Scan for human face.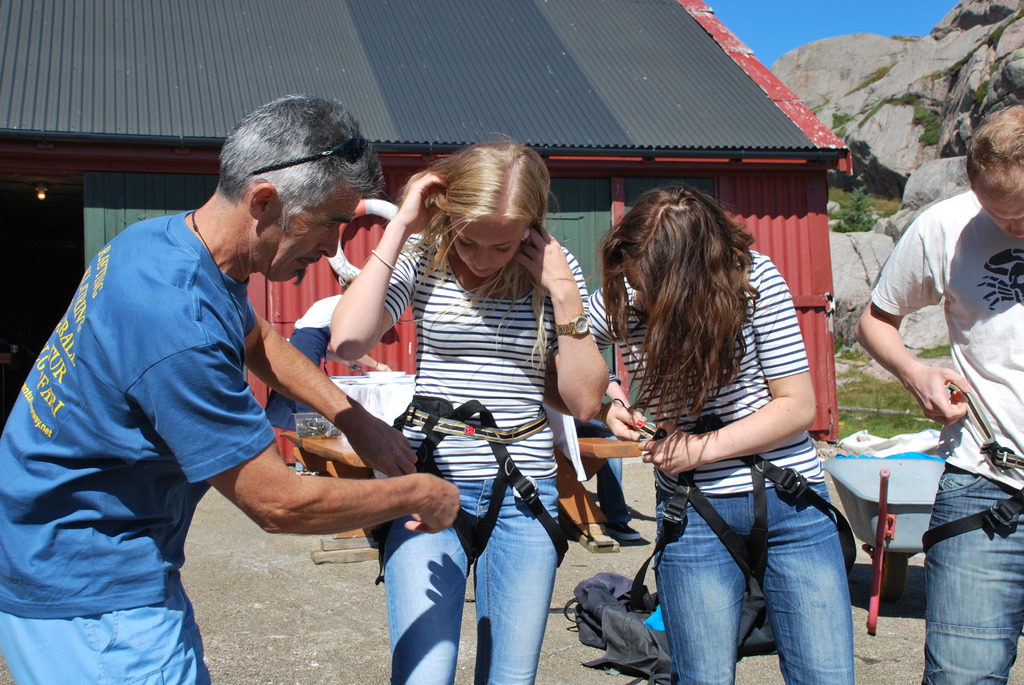
Scan result: pyautogui.locateOnScreen(265, 178, 356, 283).
